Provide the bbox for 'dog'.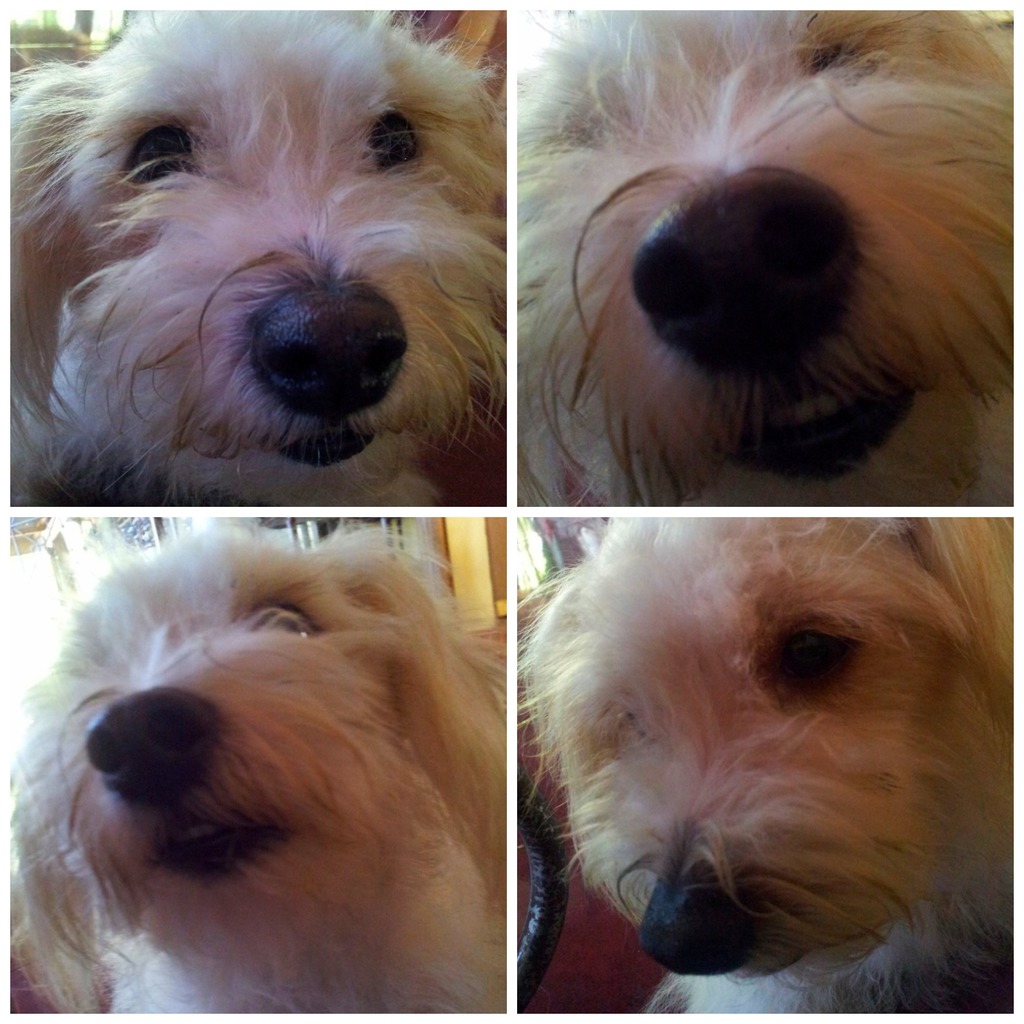
[left=12, top=8, right=506, bottom=508].
